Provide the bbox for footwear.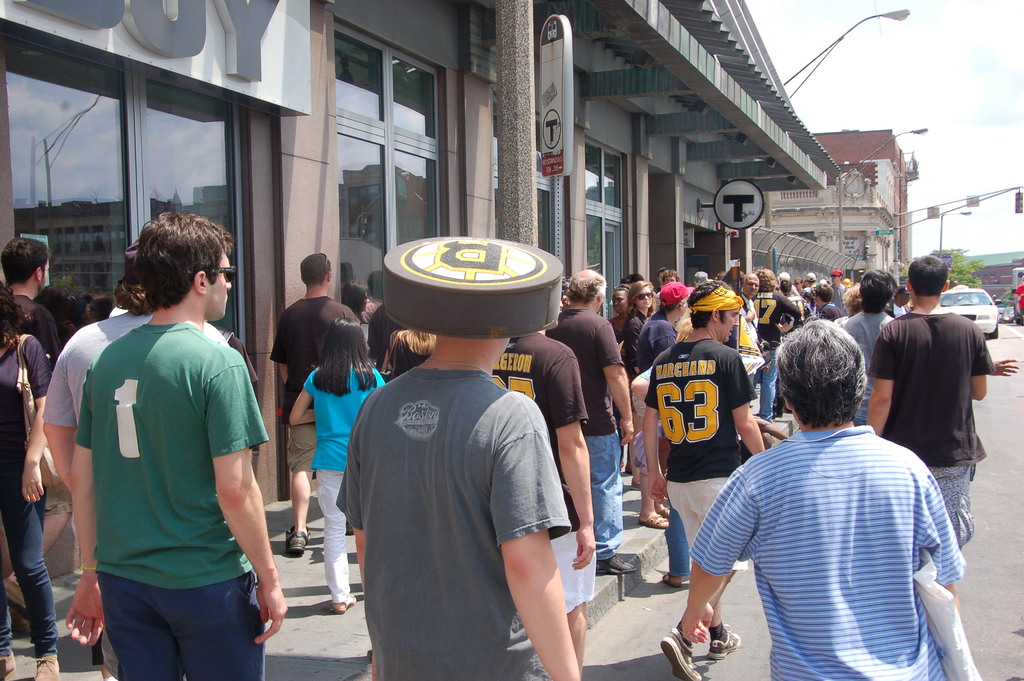
329, 589, 355, 618.
